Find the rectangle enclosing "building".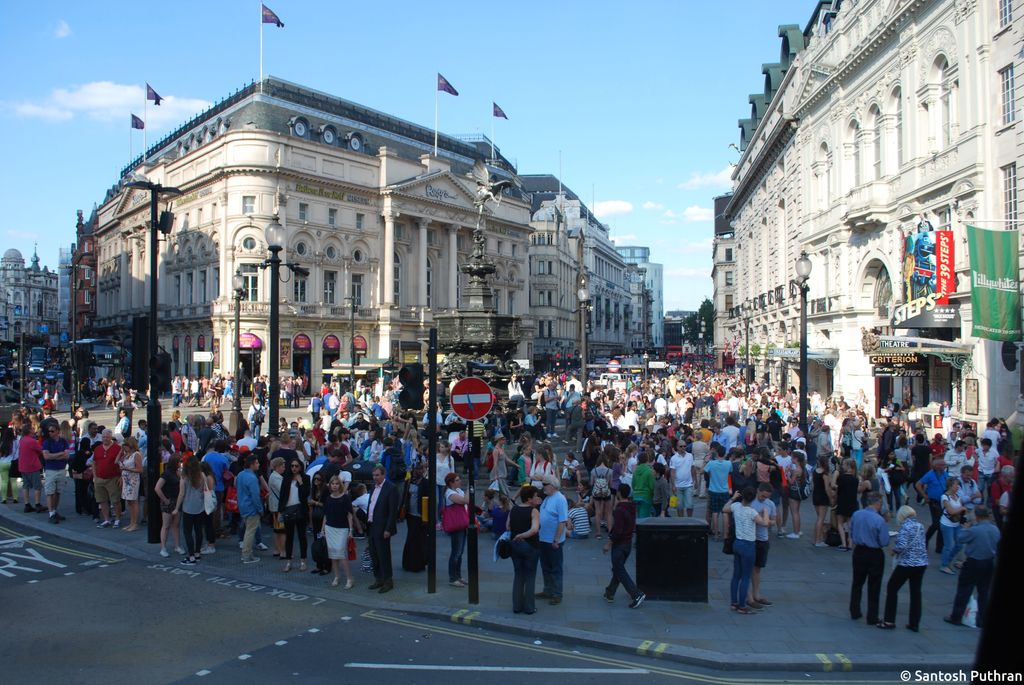
BBox(0, 252, 59, 343).
